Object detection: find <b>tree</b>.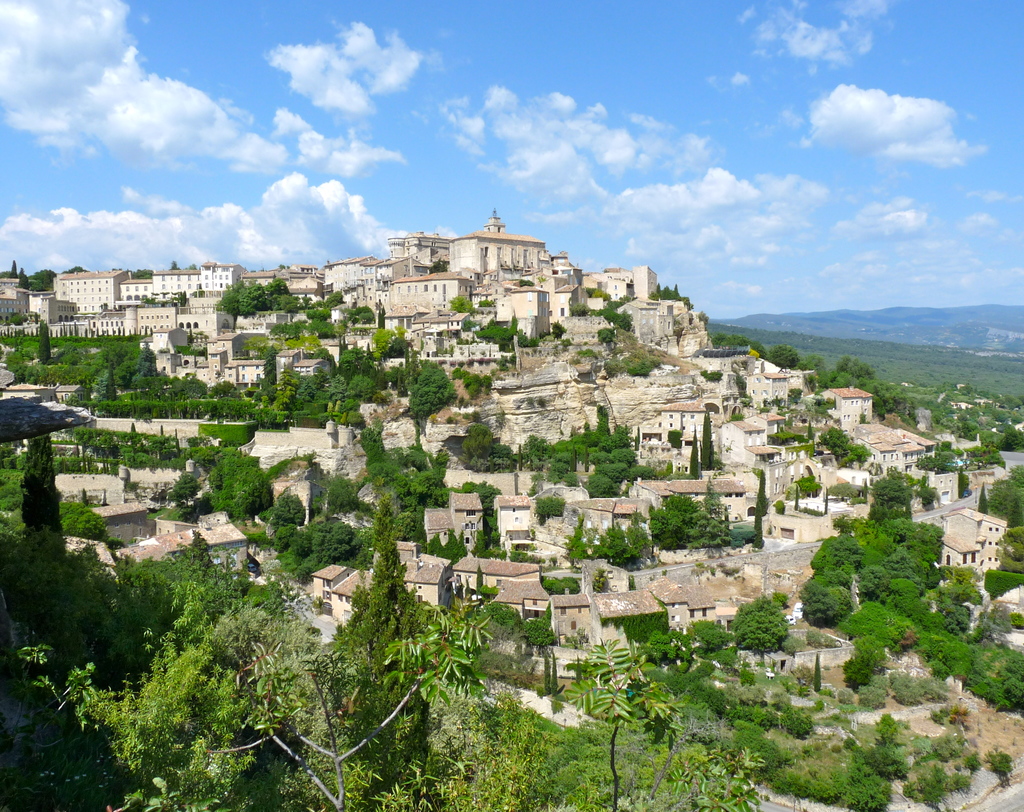
<box>0,466,29,544</box>.
